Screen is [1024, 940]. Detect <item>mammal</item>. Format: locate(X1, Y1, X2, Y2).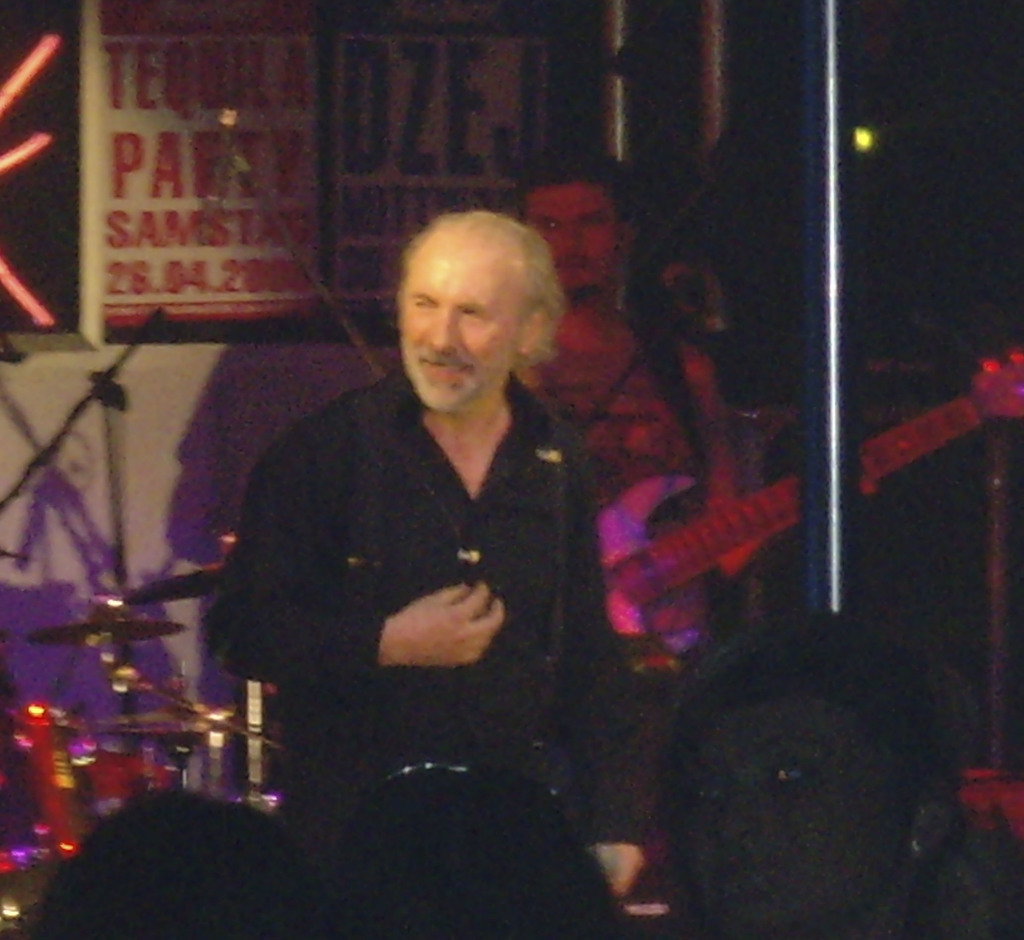
locate(26, 780, 289, 939).
